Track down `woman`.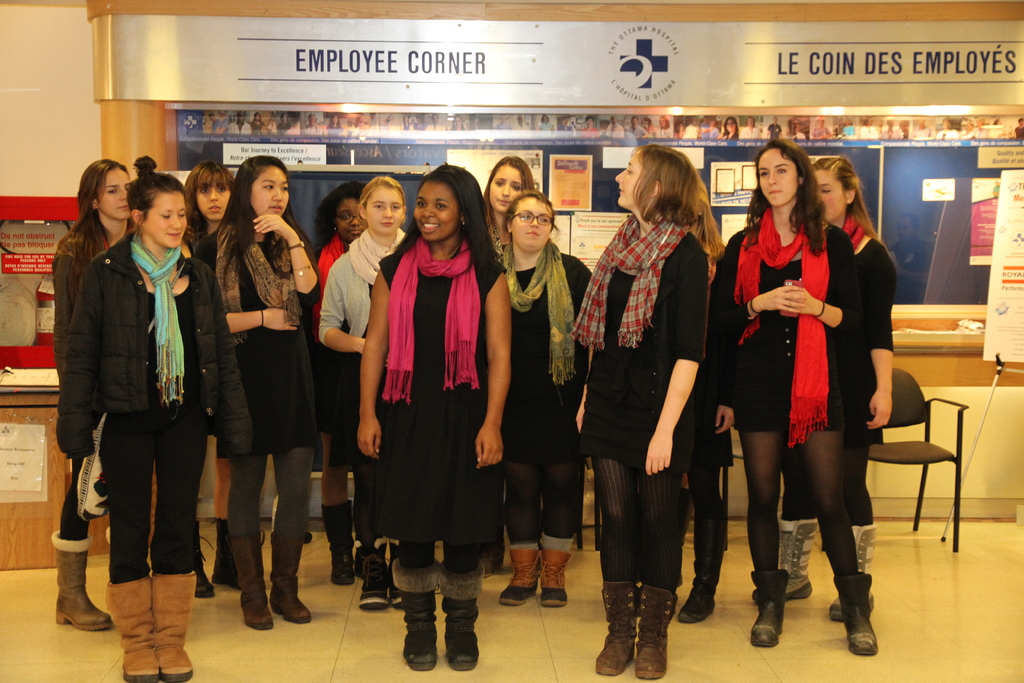
Tracked to rect(353, 161, 512, 672).
